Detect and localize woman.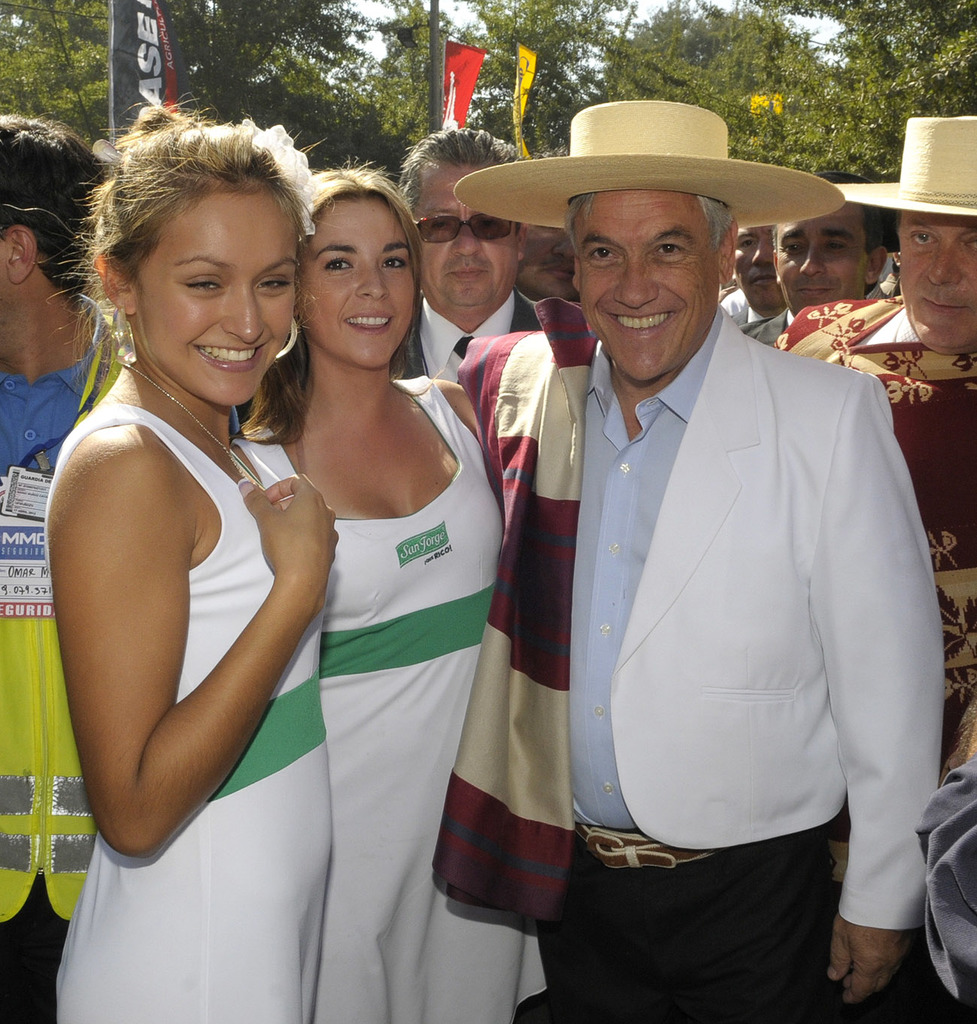
Localized at [232, 163, 547, 1023].
